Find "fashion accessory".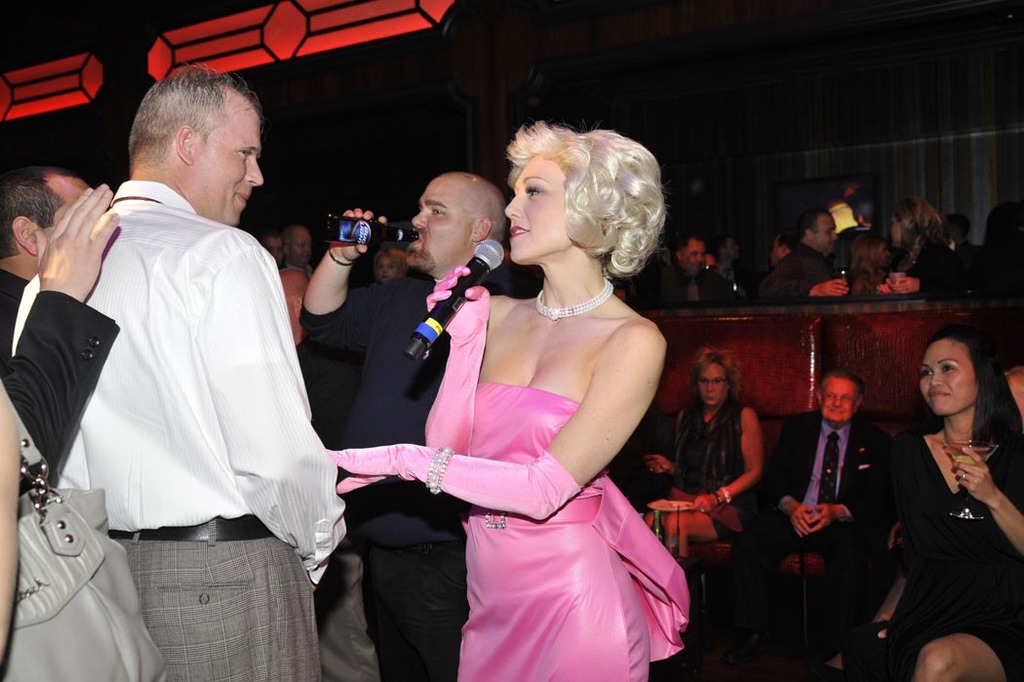
locate(534, 274, 610, 322).
